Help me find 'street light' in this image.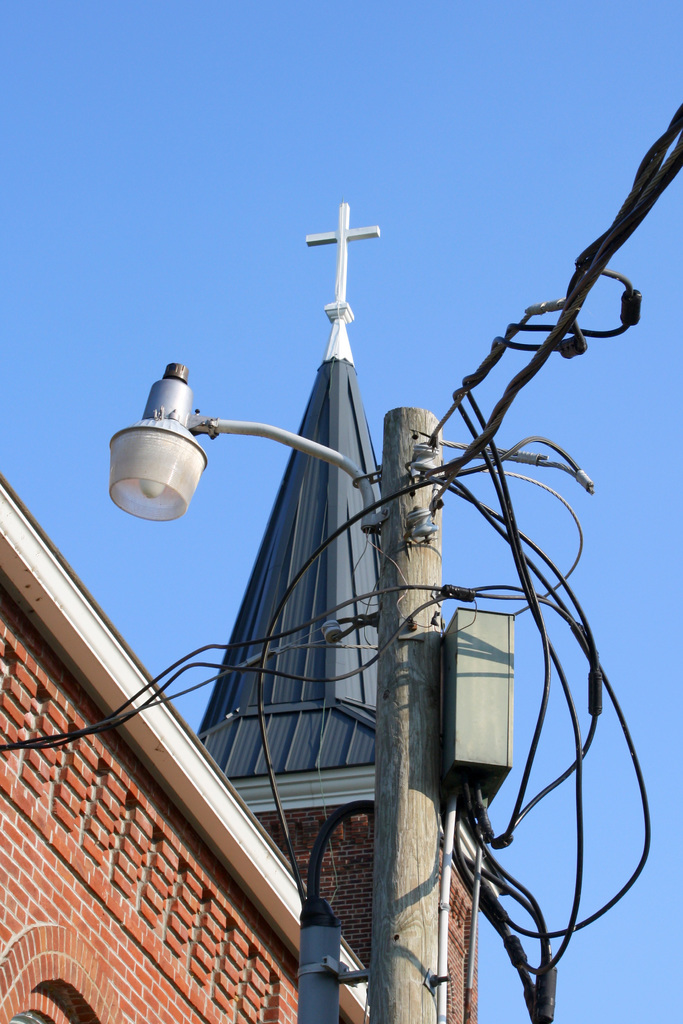
Found it: [102,363,501,1012].
